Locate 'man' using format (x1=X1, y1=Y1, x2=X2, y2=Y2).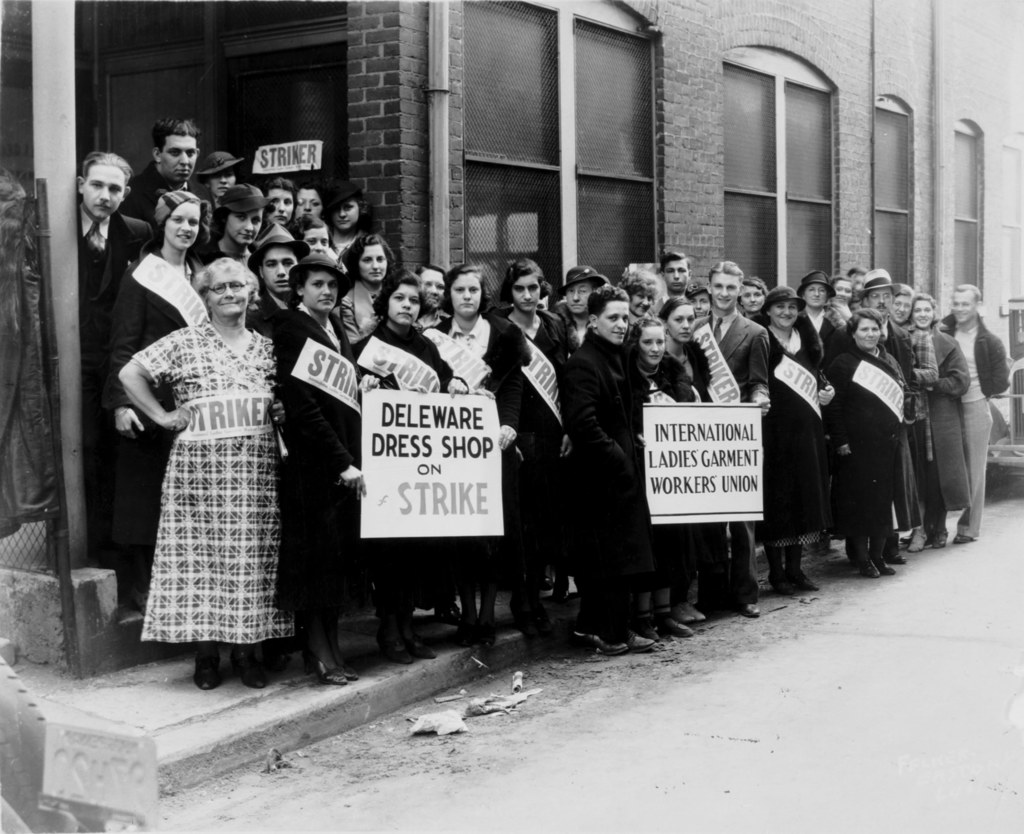
(x1=686, y1=256, x2=764, y2=626).
